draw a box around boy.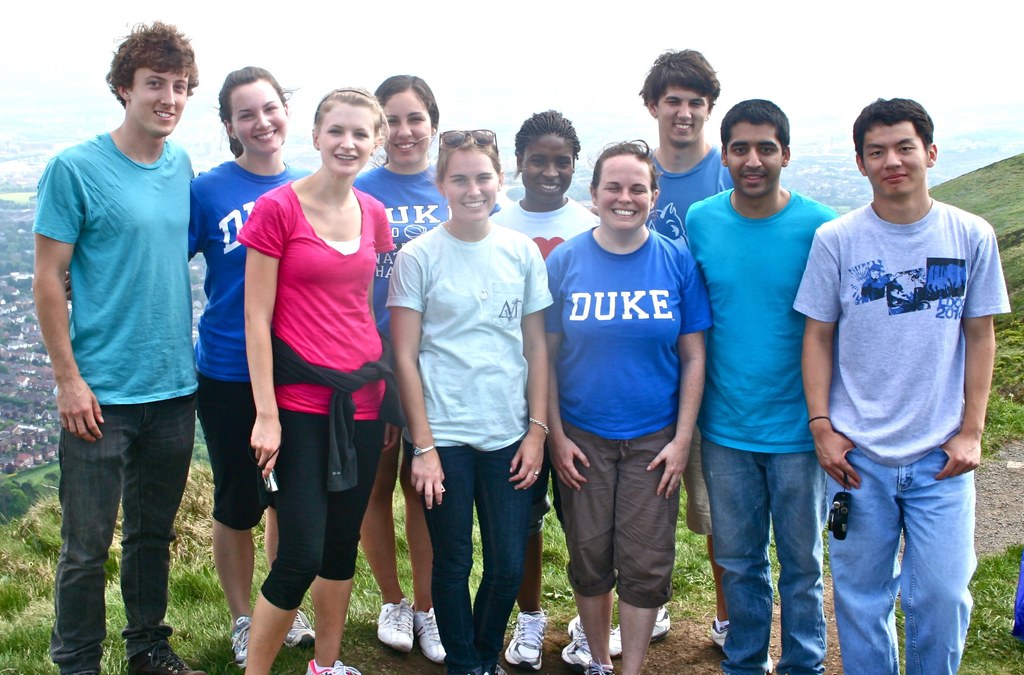
left=643, top=45, right=733, bottom=251.
